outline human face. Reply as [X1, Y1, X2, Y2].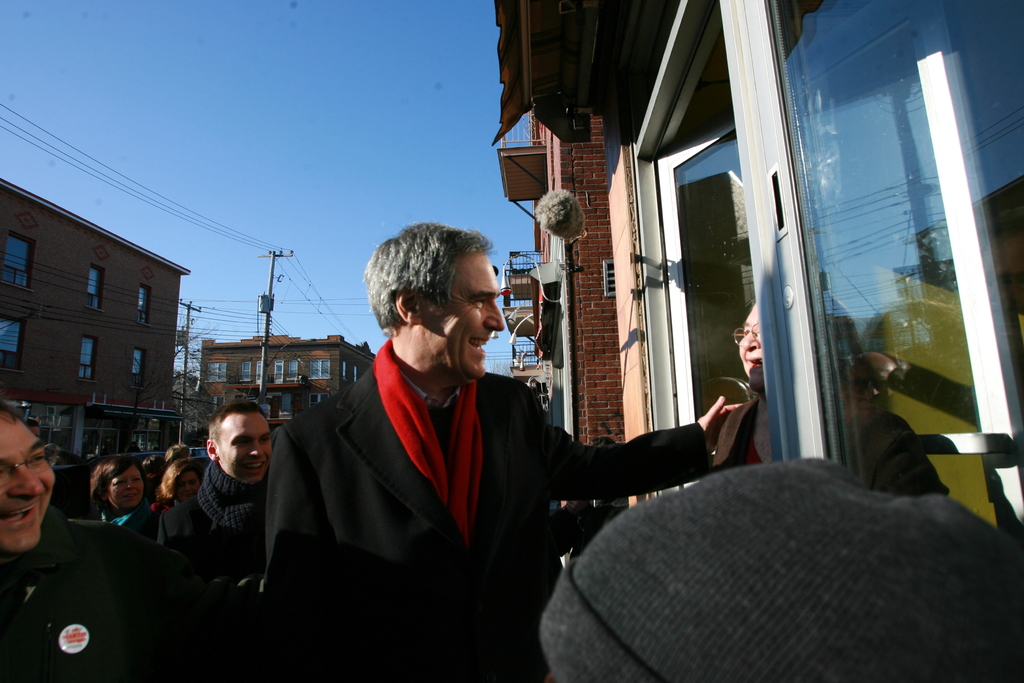
[110, 470, 147, 513].
